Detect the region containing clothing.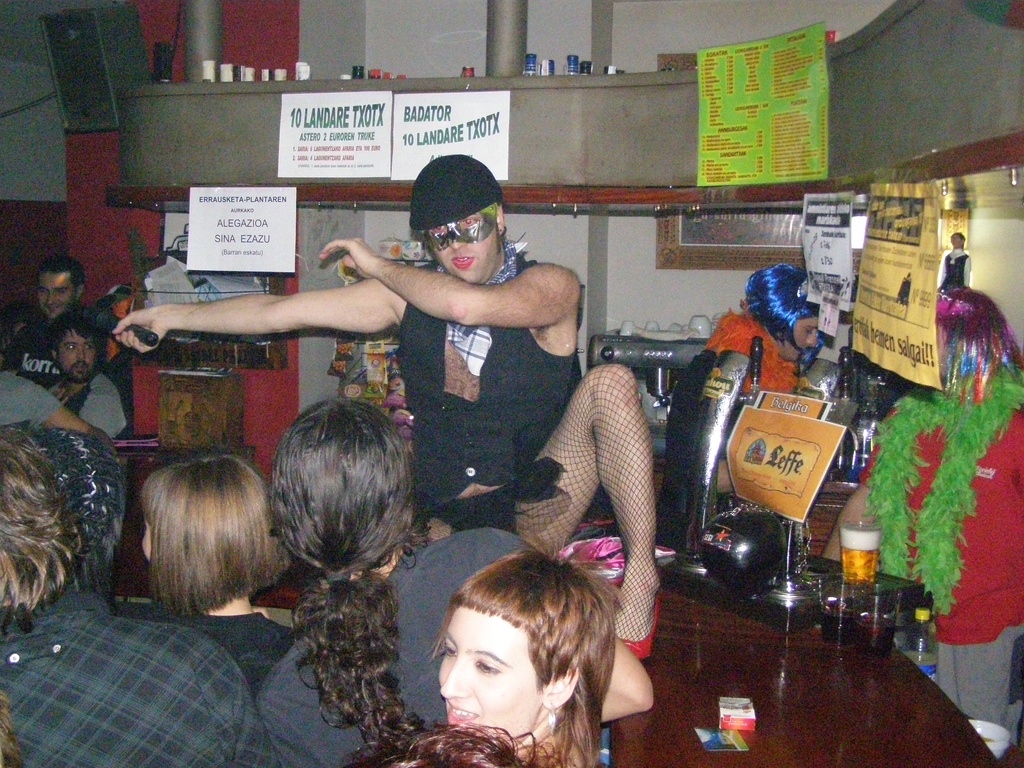
259/526/539/767.
